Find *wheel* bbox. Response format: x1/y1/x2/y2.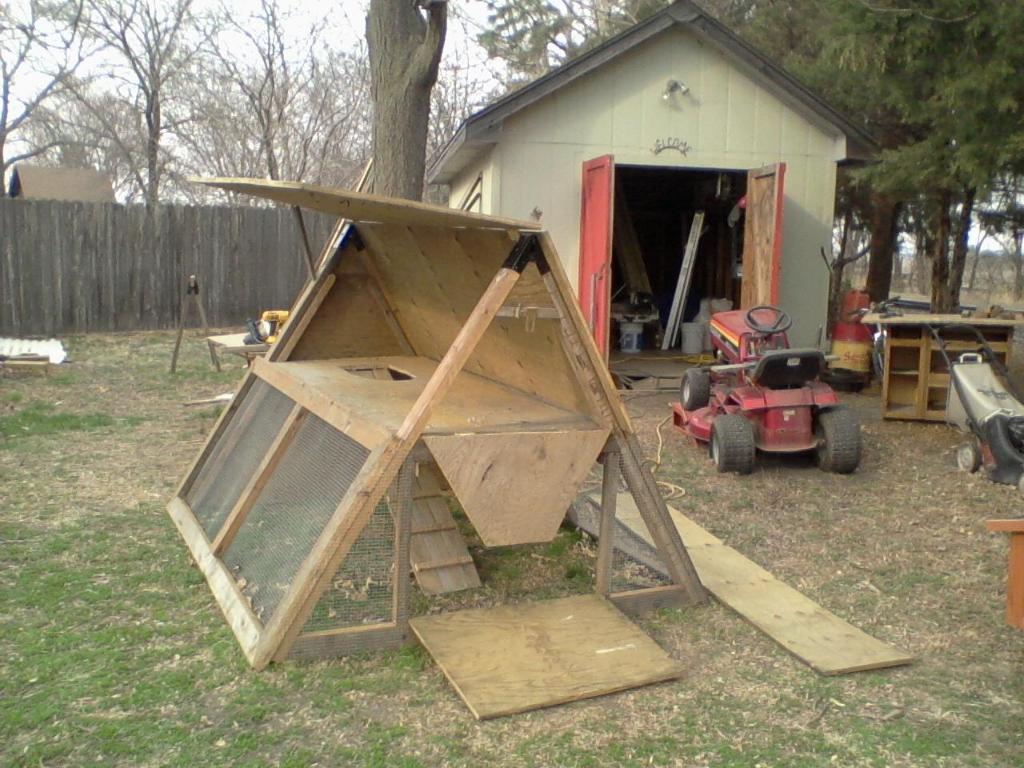
680/369/708/410.
